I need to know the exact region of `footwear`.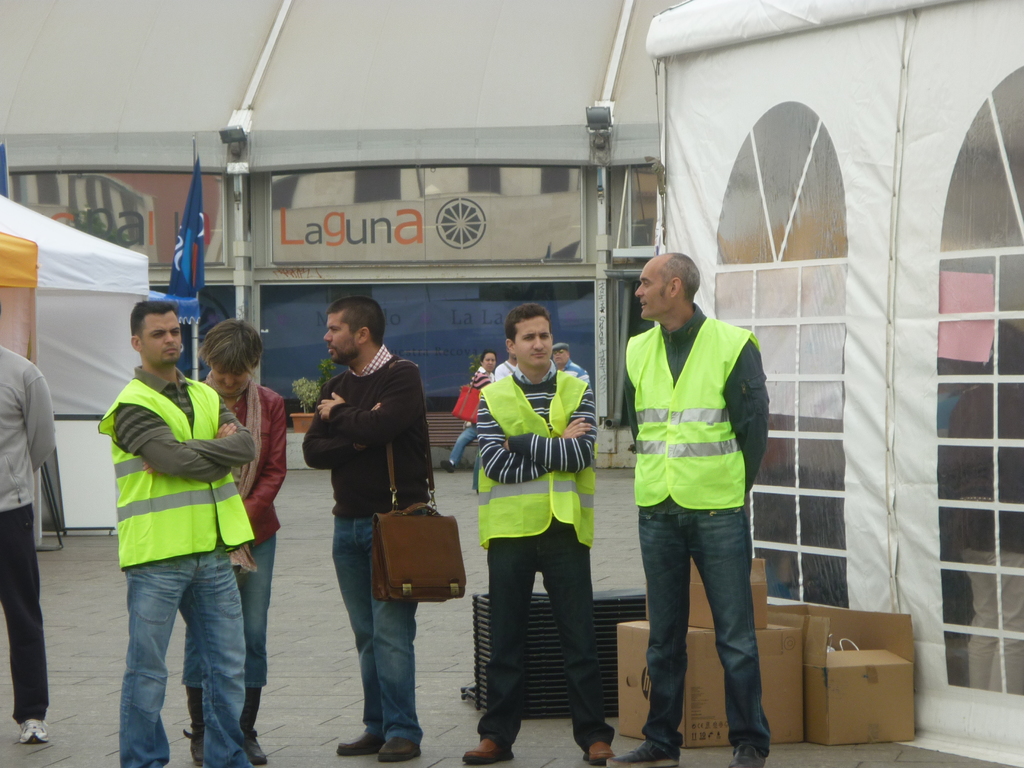
Region: <box>460,736,516,767</box>.
